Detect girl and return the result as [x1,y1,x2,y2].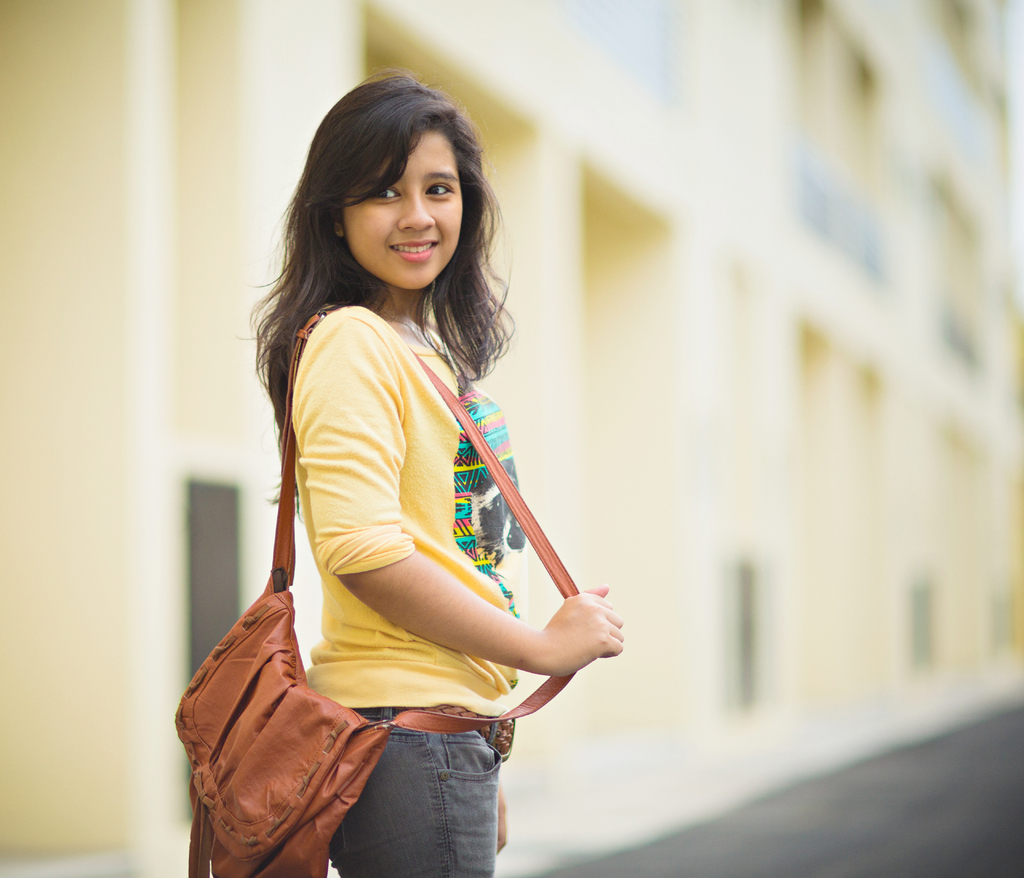
[246,61,628,877].
